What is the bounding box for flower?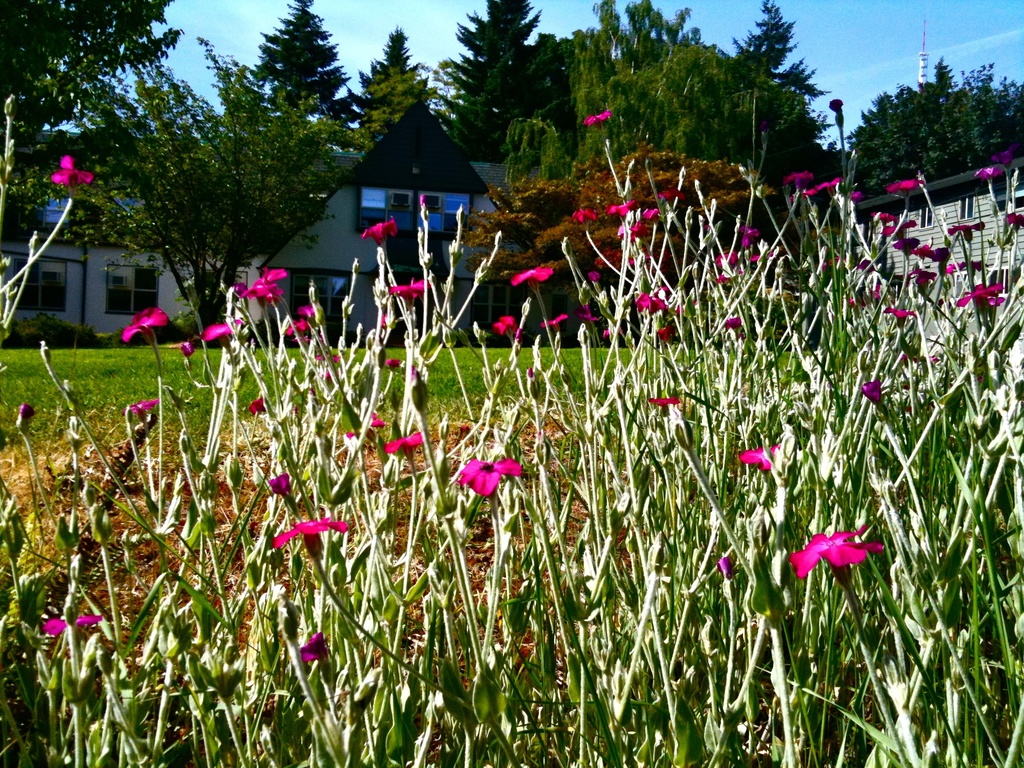
x1=388, y1=429, x2=437, y2=454.
